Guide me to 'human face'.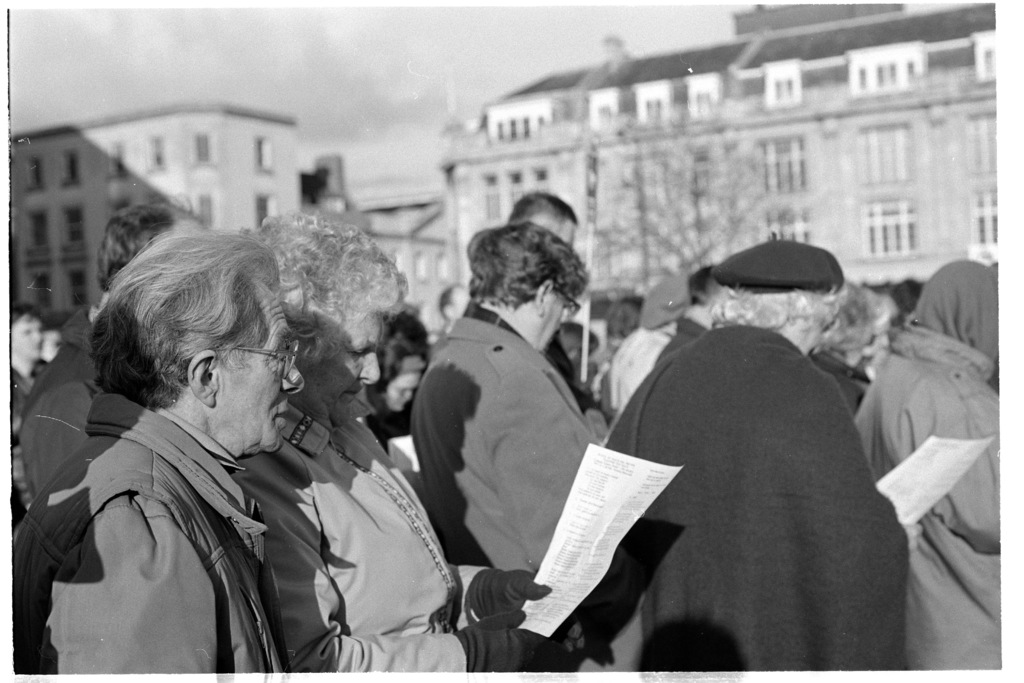
Guidance: box=[383, 375, 420, 412].
